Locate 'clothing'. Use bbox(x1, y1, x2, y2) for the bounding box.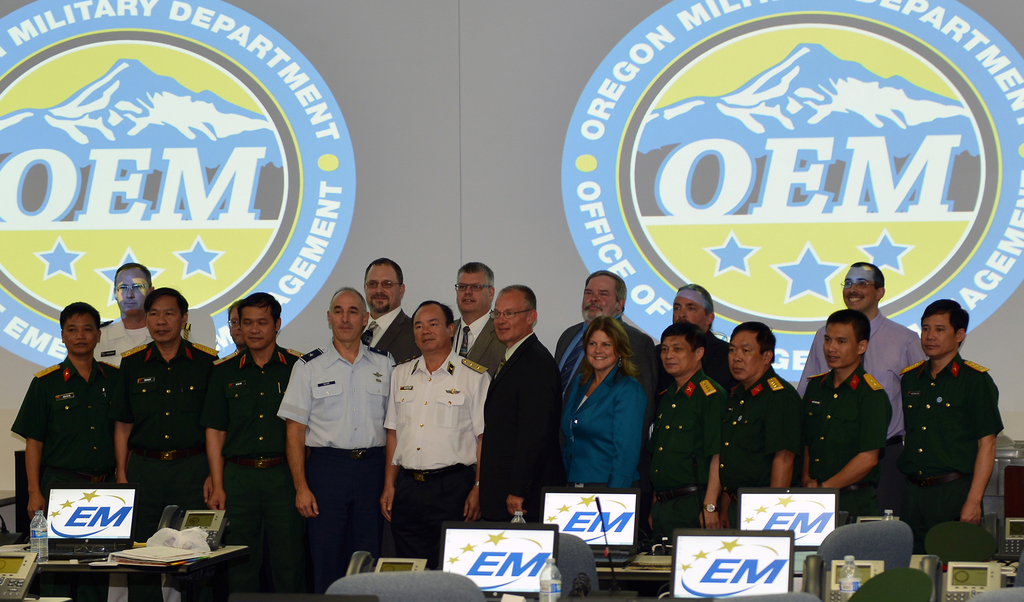
bbox(113, 339, 224, 601).
